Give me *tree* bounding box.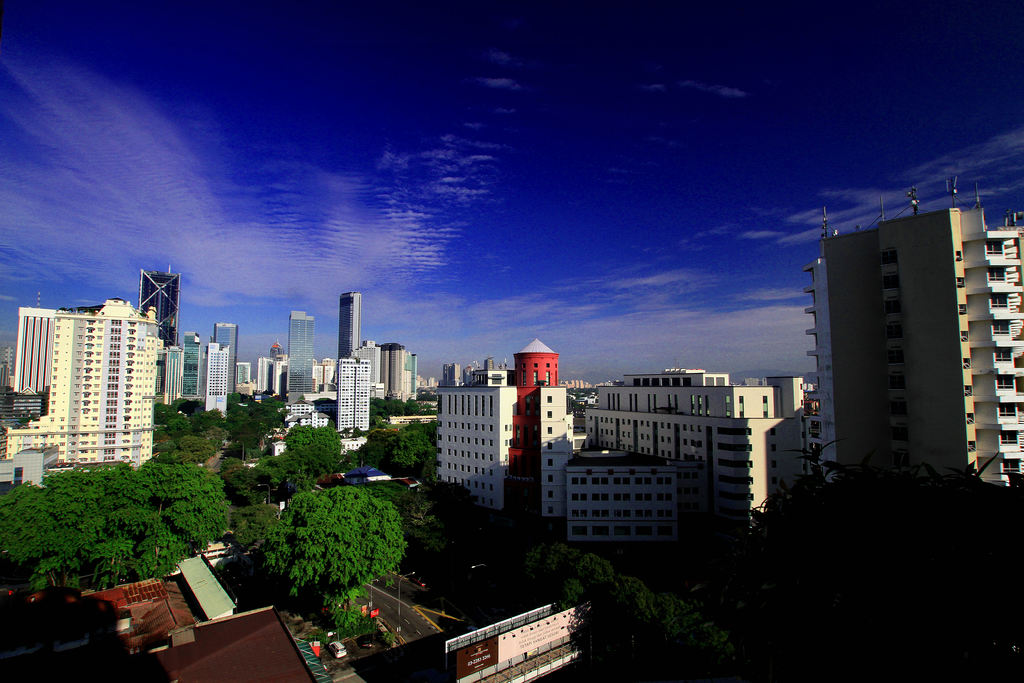
(left=252, top=487, right=409, bottom=627).
